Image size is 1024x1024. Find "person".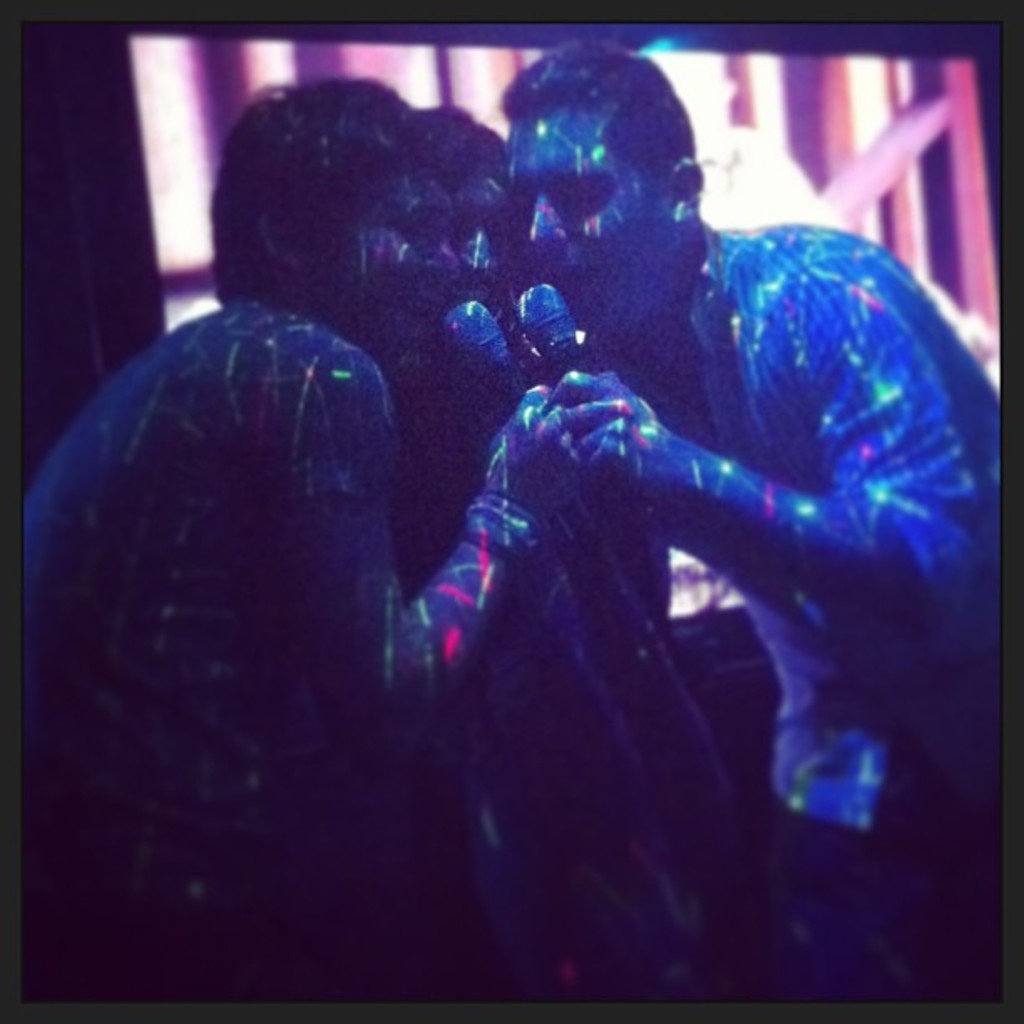
box=[458, 32, 1021, 1016].
